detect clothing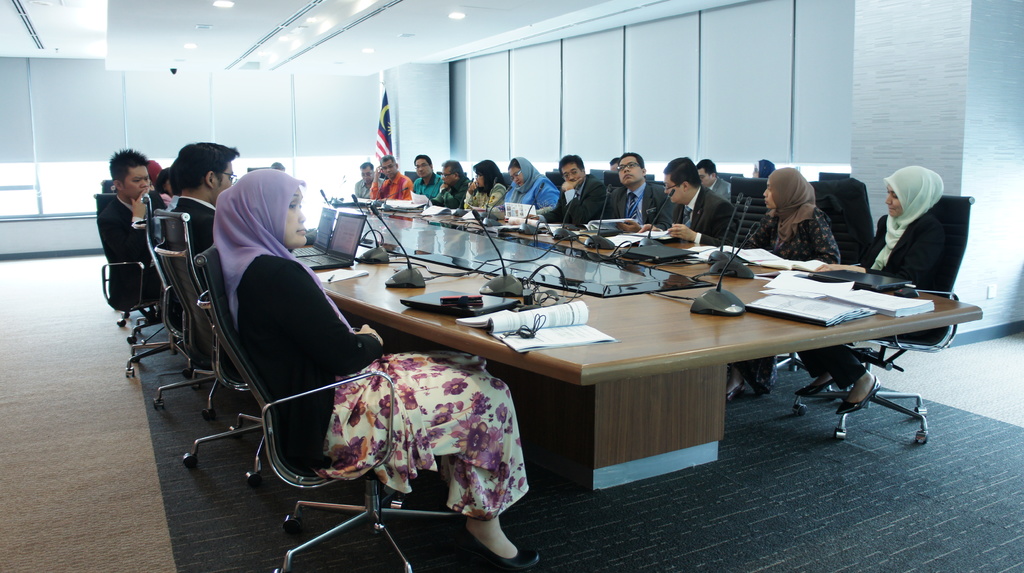
[x1=538, y1=172, x2=607, y2=228]
